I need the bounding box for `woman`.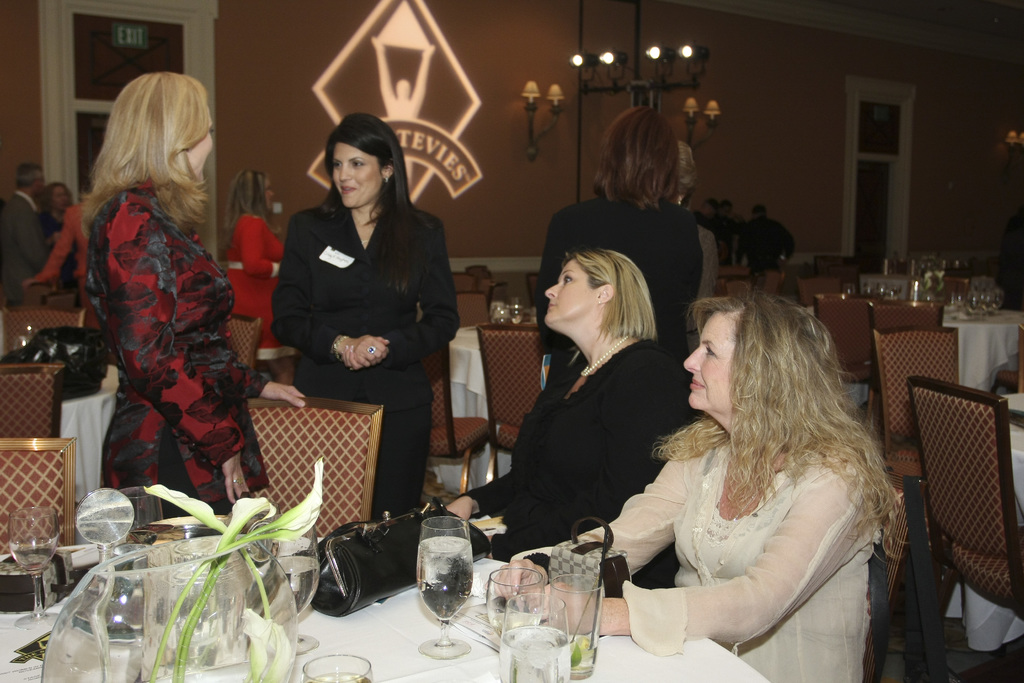
Here it is: 35 181 86 245.
